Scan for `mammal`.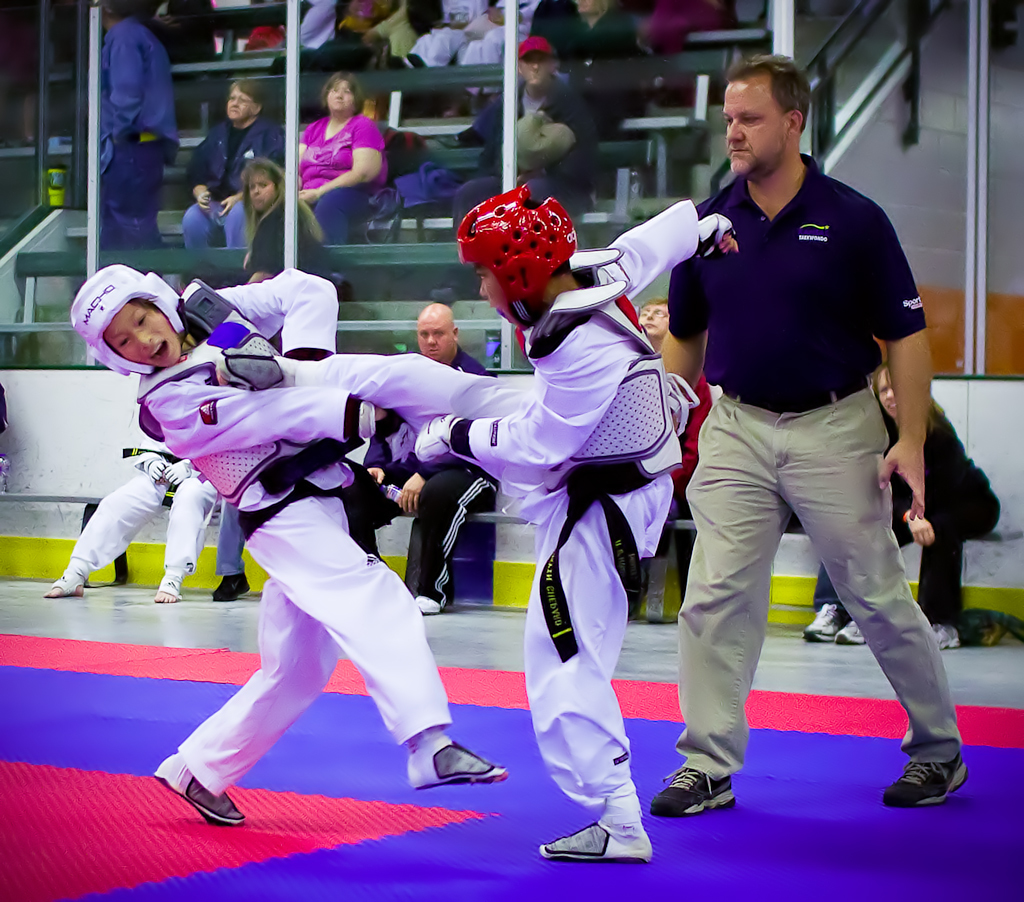
Scan result: 652 54 972 817.
